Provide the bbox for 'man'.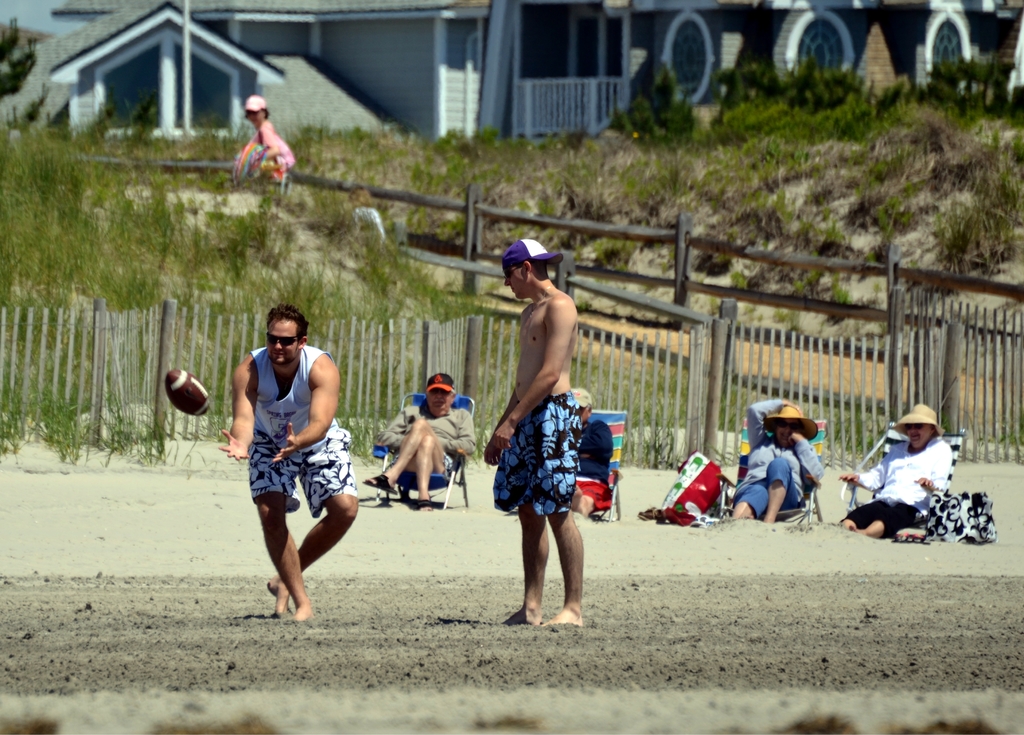
<box>217,303,356,625</box>.
